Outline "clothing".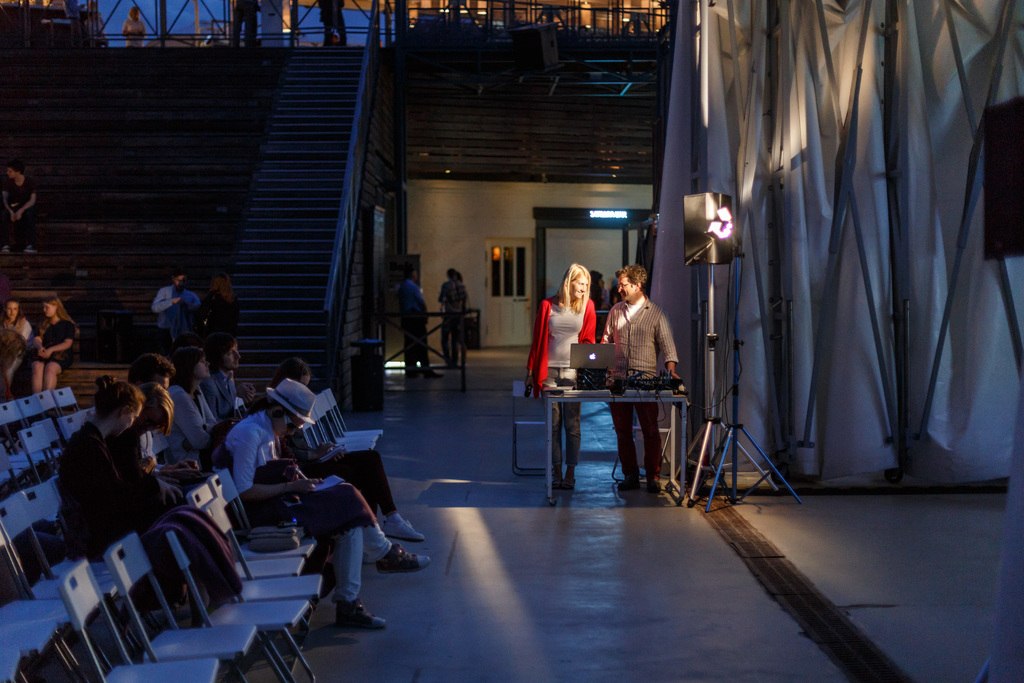
Outline: locate(150, 286, 196, 354).
